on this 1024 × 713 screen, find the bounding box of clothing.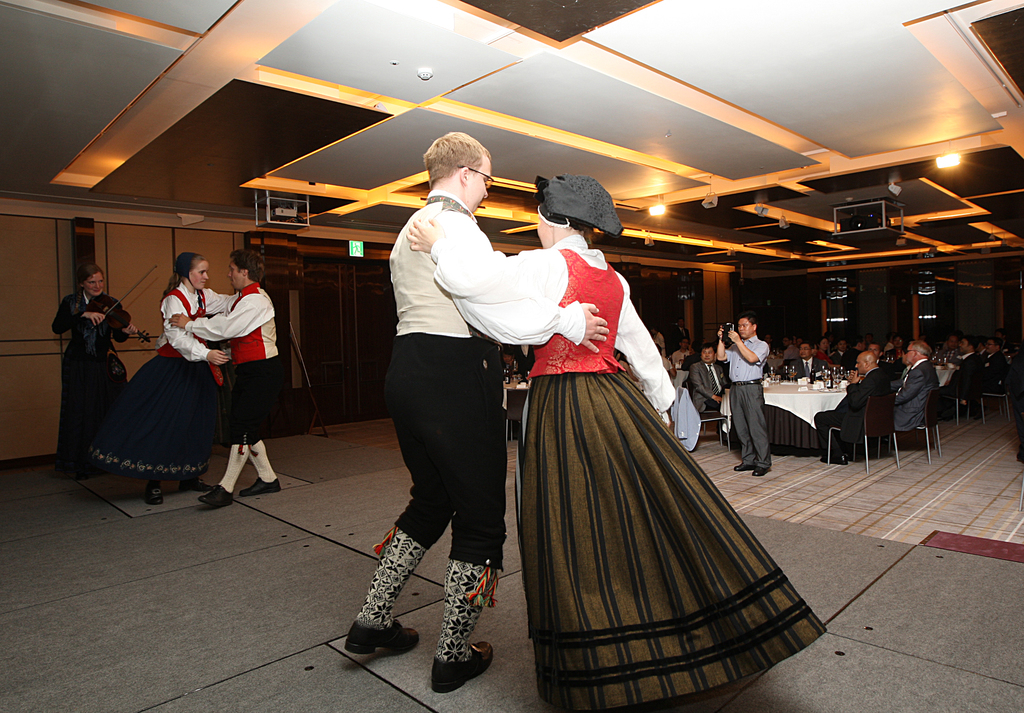
Bounding box: locate(53, 286, 131, 463).
